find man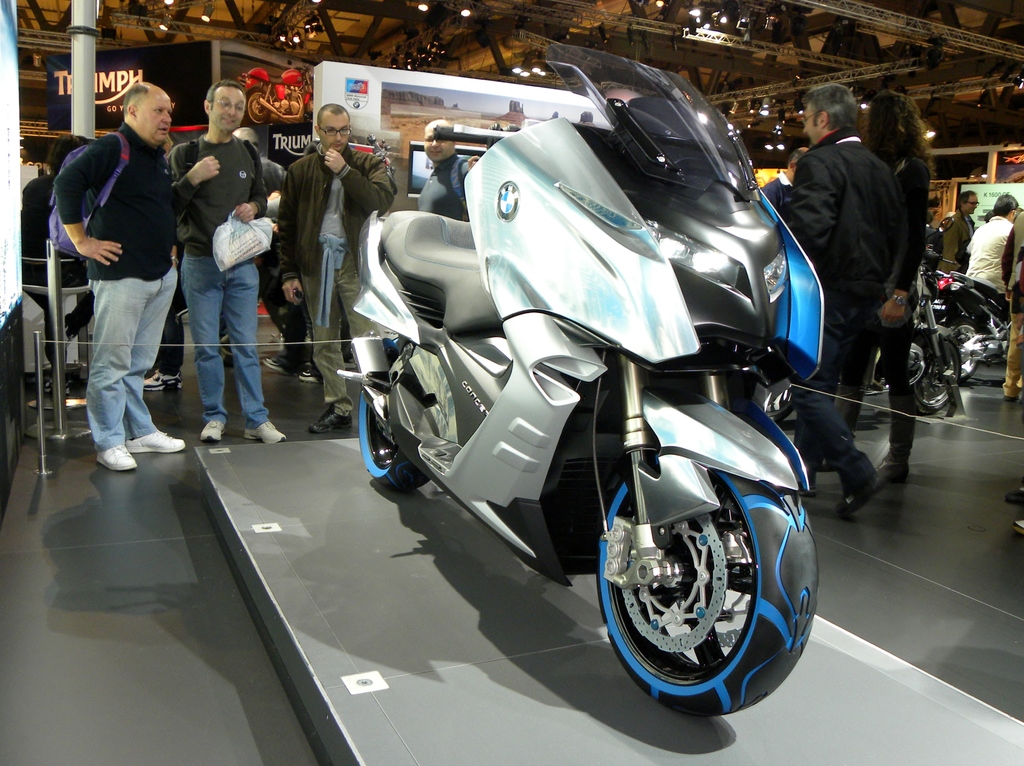
<box>758,74,919,521</box>
